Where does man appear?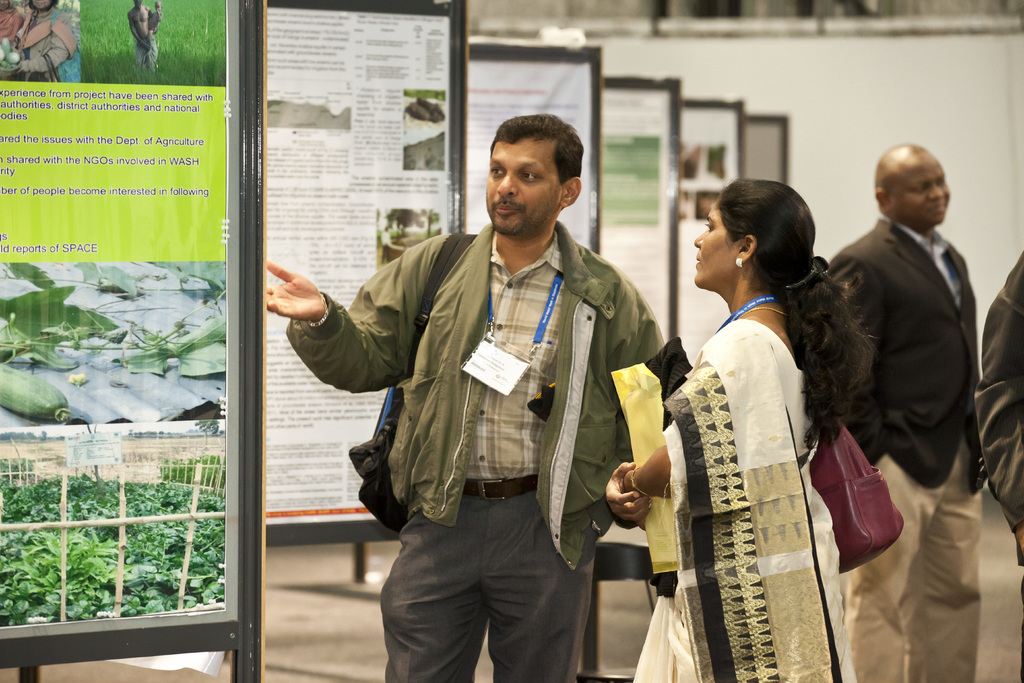
Appears at 126:0:158:72.
